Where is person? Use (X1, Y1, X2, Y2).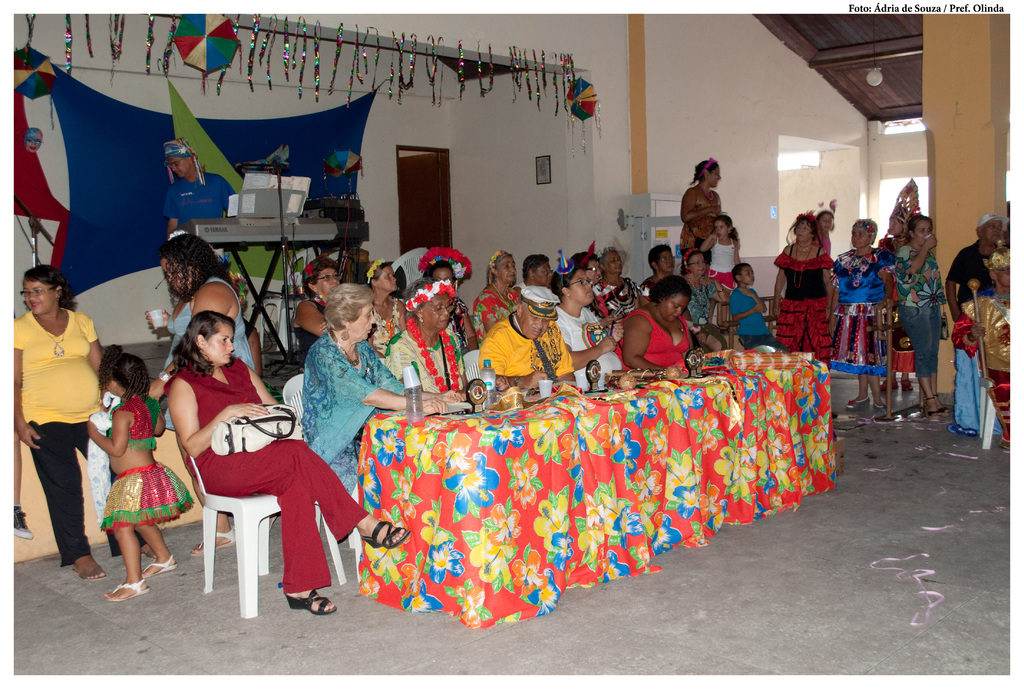
(511, 253, 559, 305).
